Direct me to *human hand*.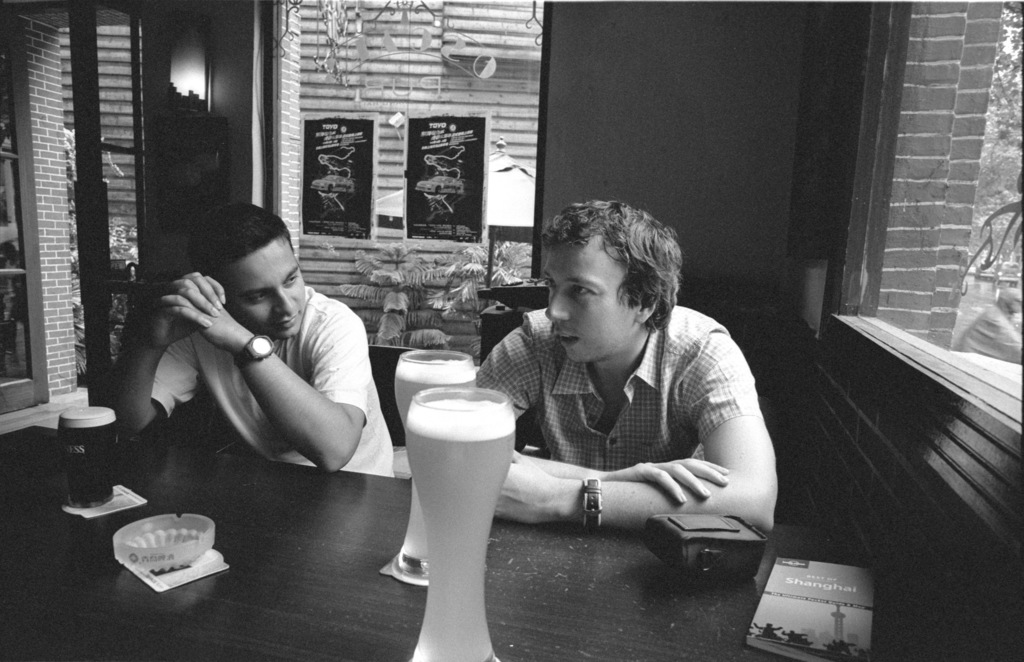
Direction: 604:456:732:503.
